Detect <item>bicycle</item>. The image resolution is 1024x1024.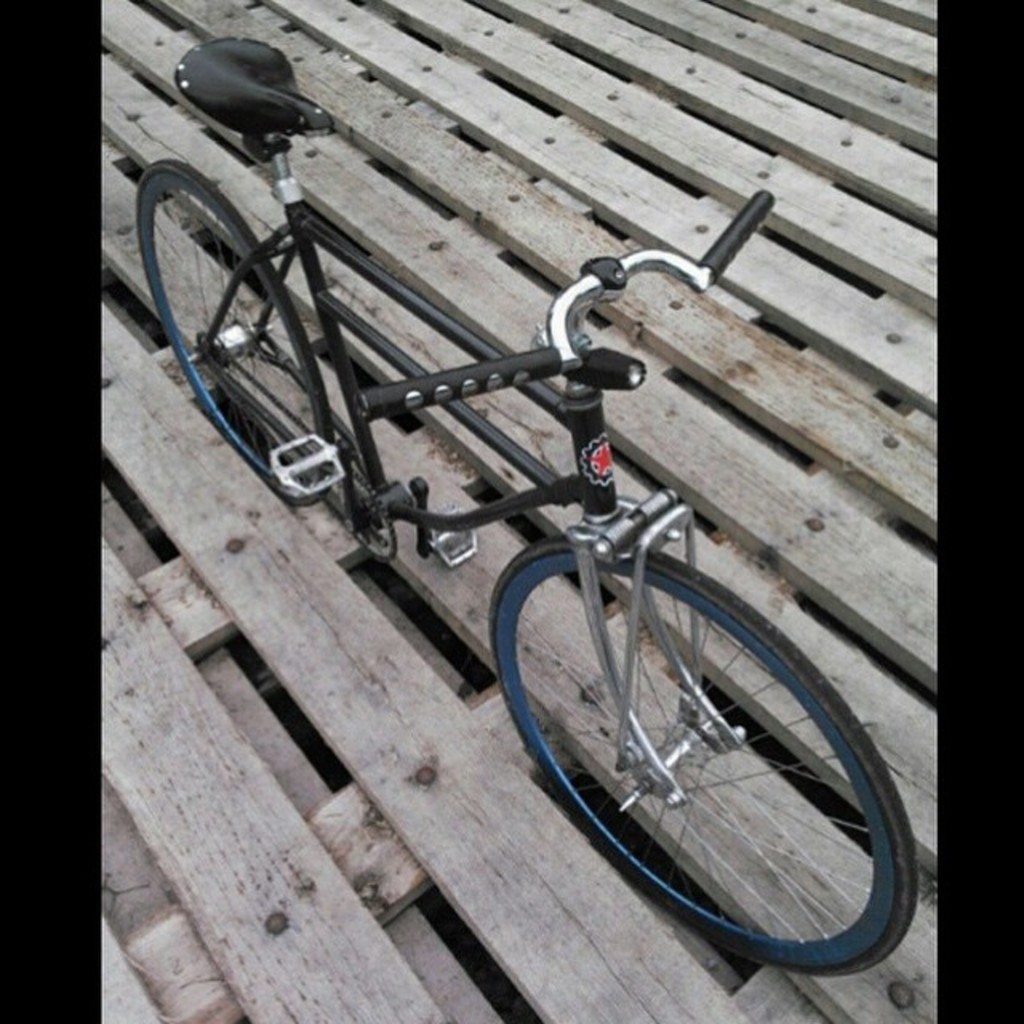
136/53/930/970.
